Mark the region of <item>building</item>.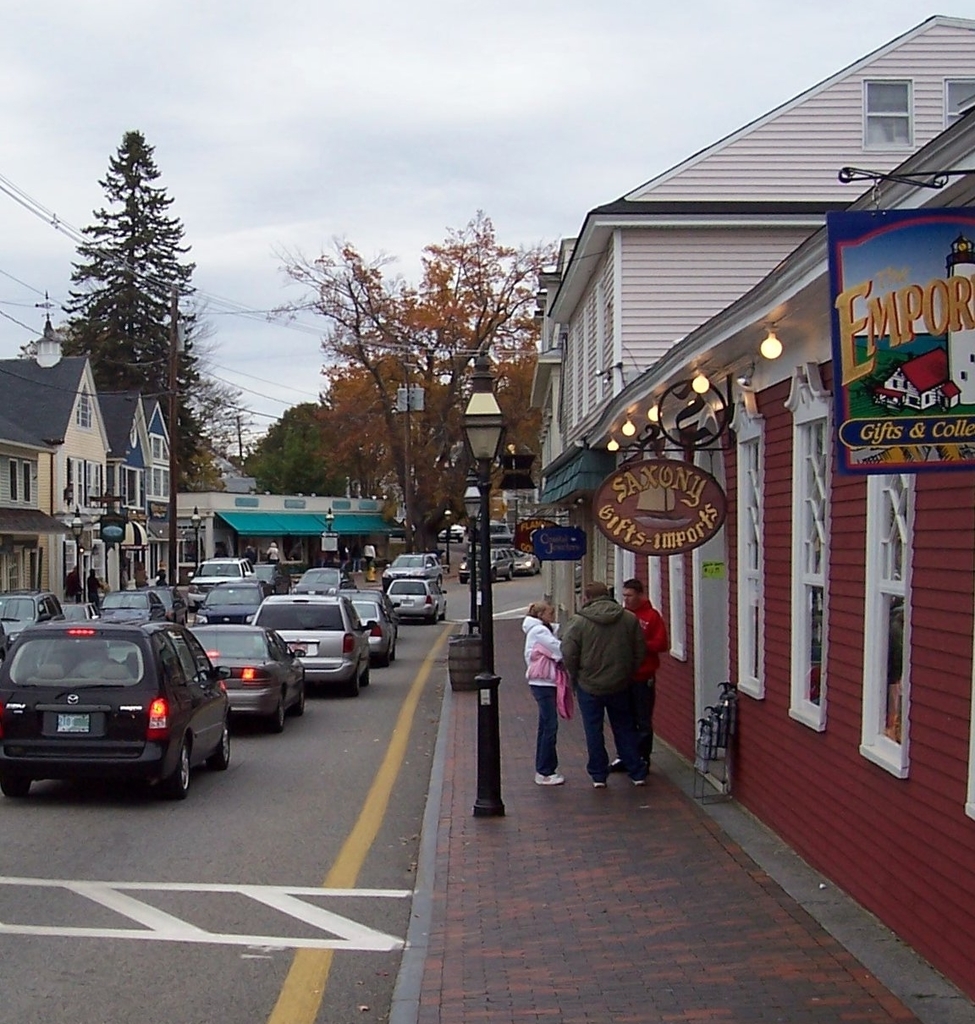
Region: (left=174, top=489, right=408, bottom=577).
